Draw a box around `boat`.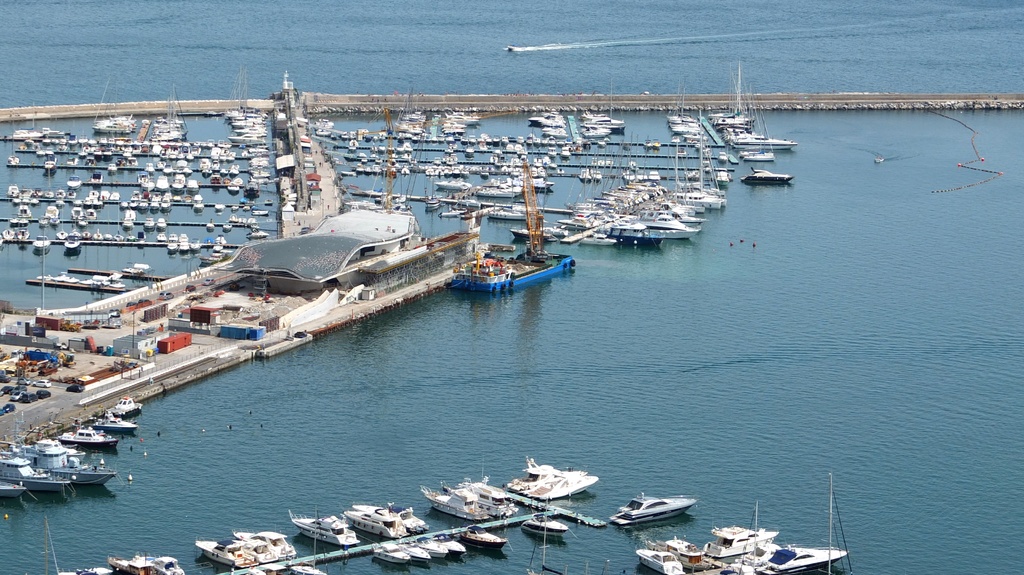
<region>232, 206, 235, 209</region>.
